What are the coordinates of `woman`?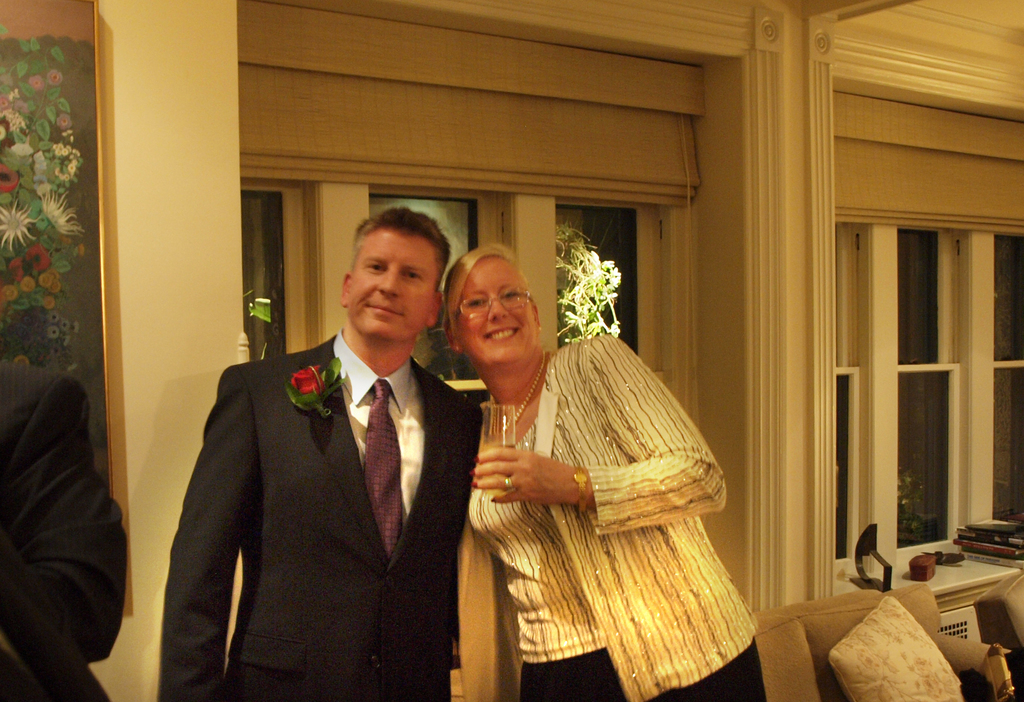
x1=432 y1=232 x2=738 y2=682.
